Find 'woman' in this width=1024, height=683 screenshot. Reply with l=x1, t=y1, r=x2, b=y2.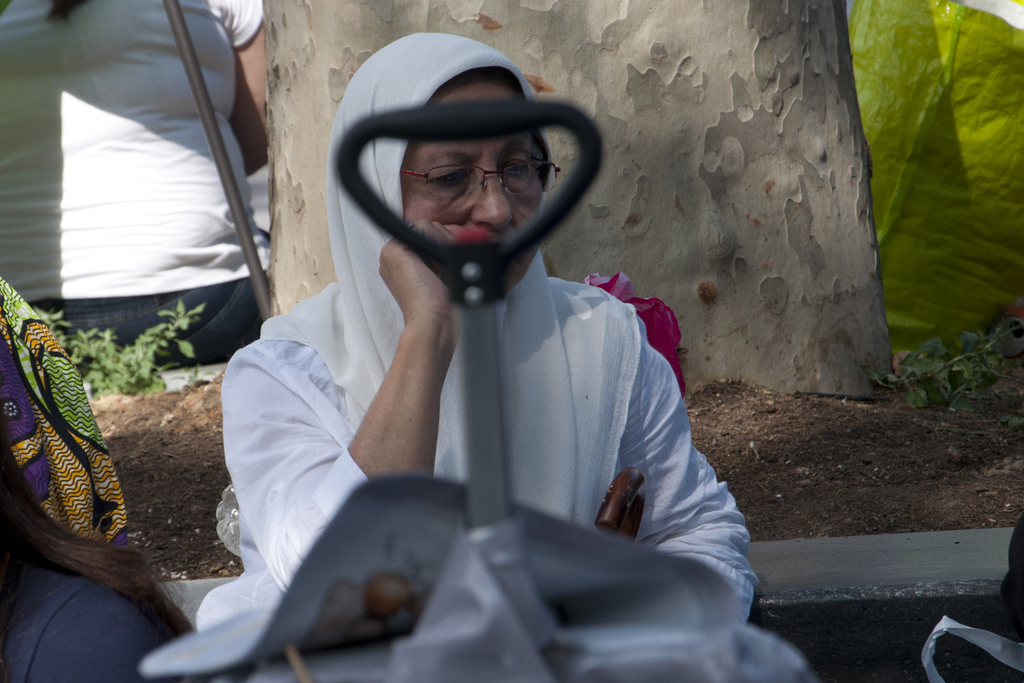
l=0, t=0, r=275, b=368.
